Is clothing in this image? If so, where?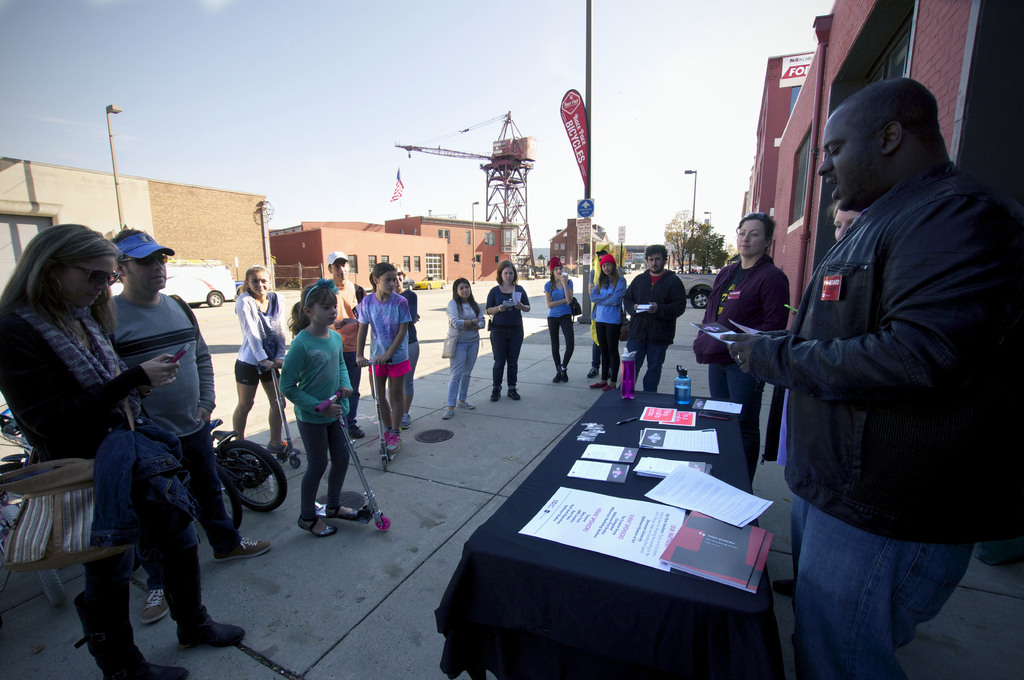
Yes, at pyautogui.locateOnScreen(486, 282, 529, 406).
